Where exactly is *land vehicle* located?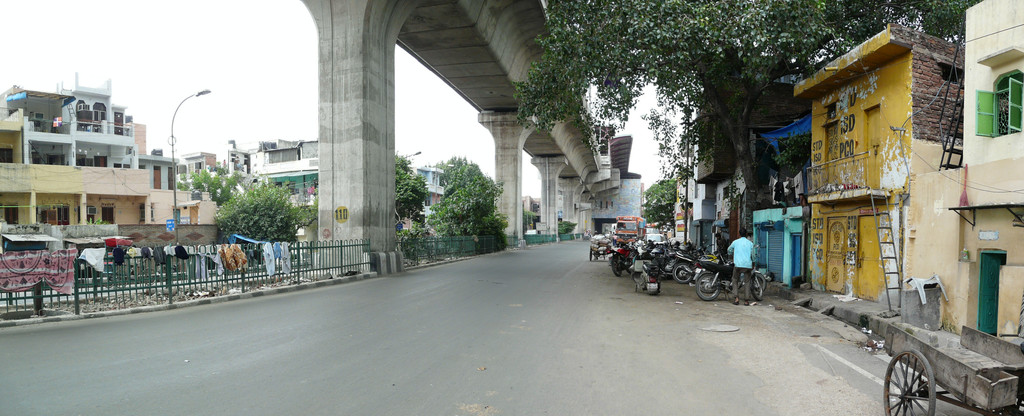
Its bounding box is select_region(643, 231, 667, 247).
